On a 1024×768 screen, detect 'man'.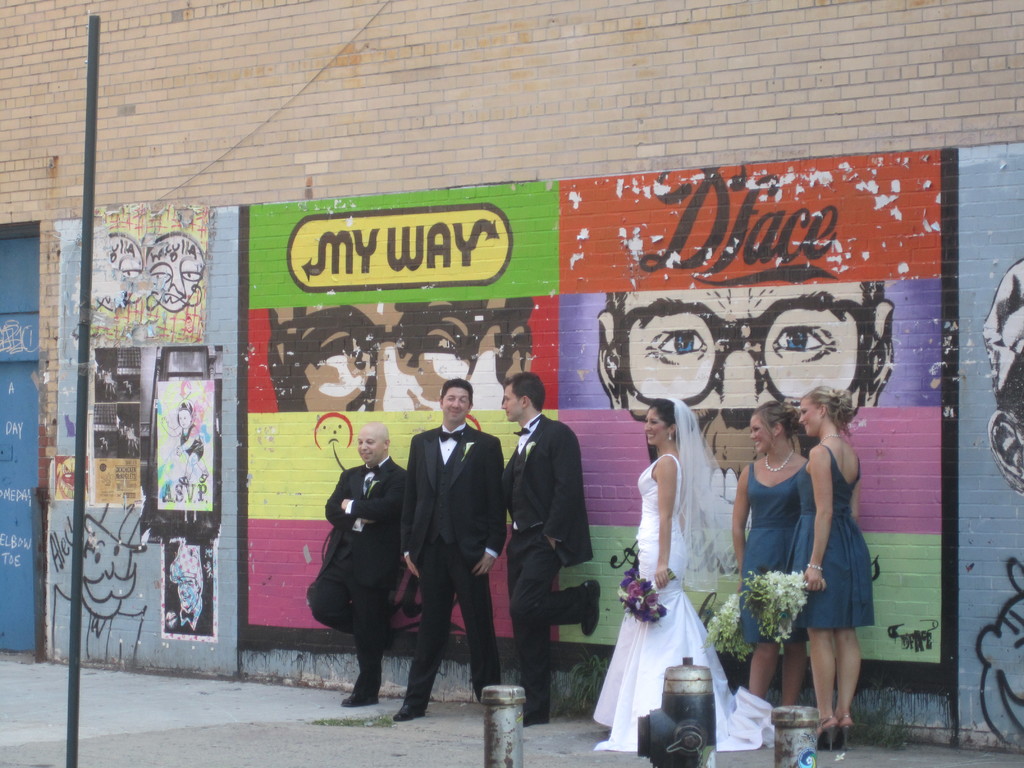
BBox(295, 415, 406, 713).
